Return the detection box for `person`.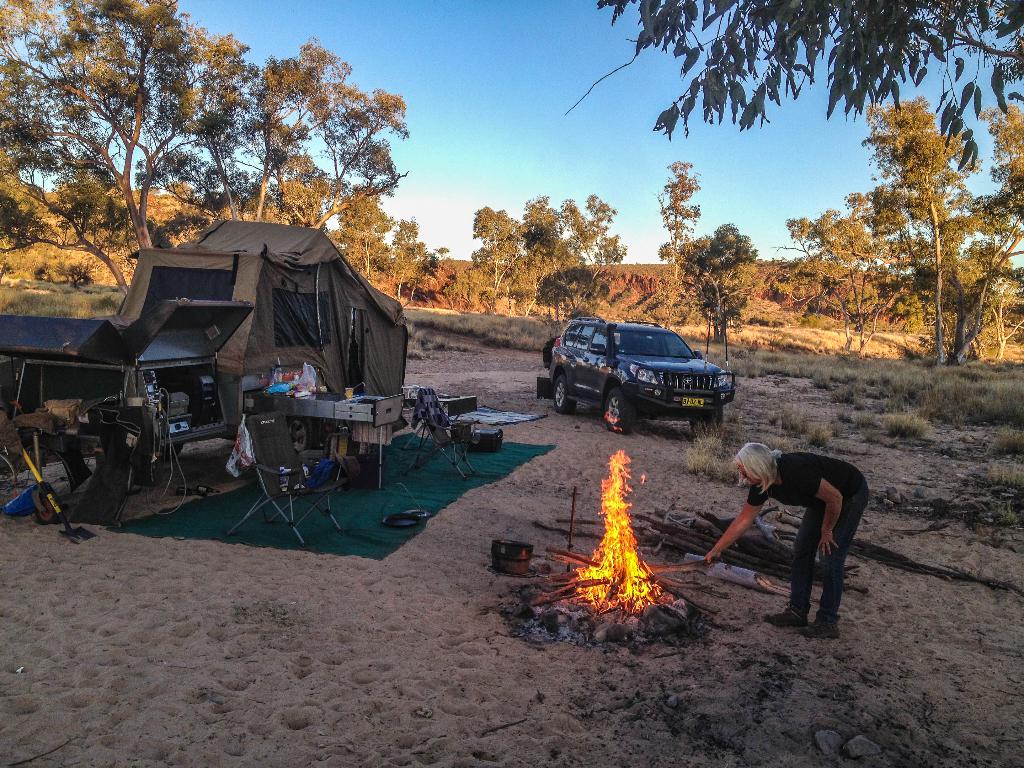
[739, 417, 877, 627].
